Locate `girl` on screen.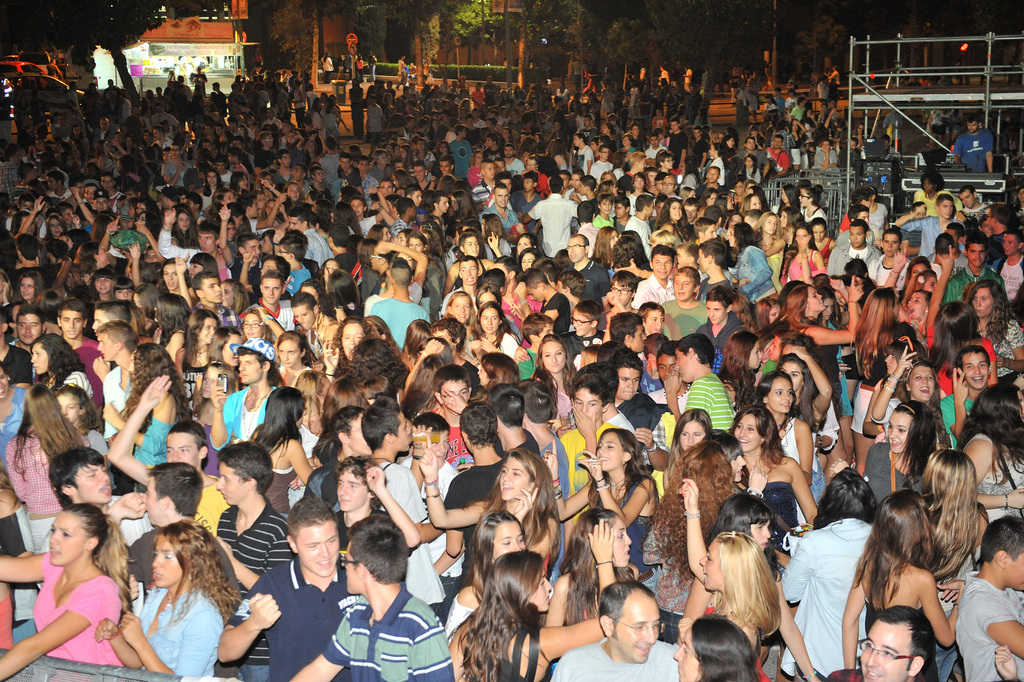
On screen at (left=243, top=307, right=285, bottom=365).
